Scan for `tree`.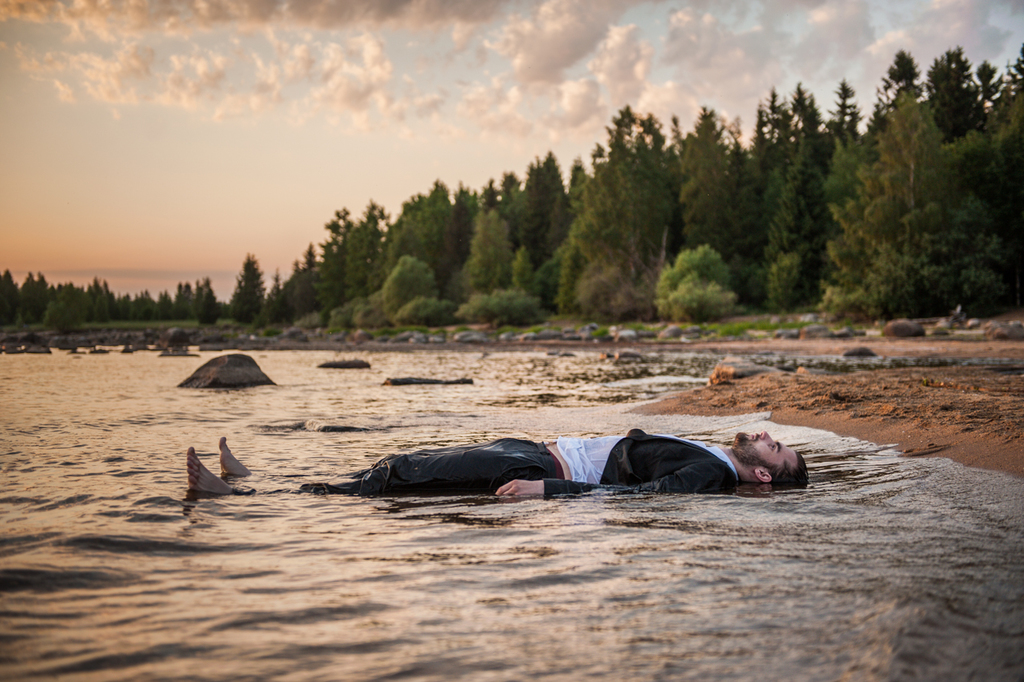
Scan result: left=457, top=208, right=512, bottom=299.
